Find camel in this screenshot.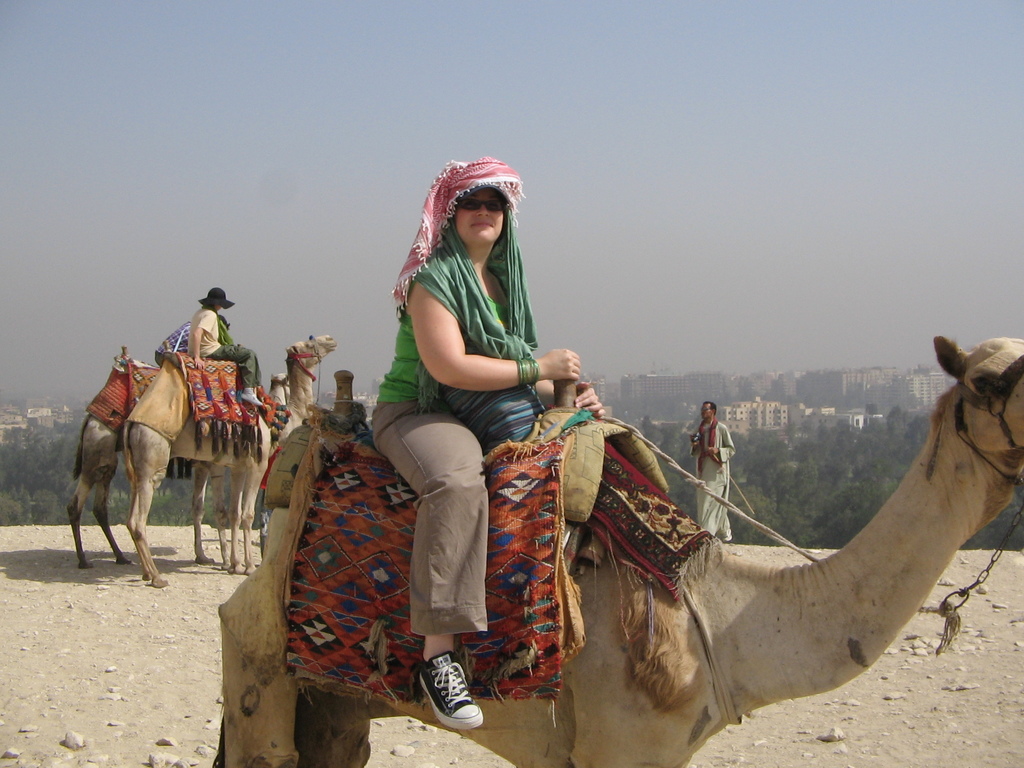
The bounding box for camel is l=207, t=335, r=1023, b=767.
